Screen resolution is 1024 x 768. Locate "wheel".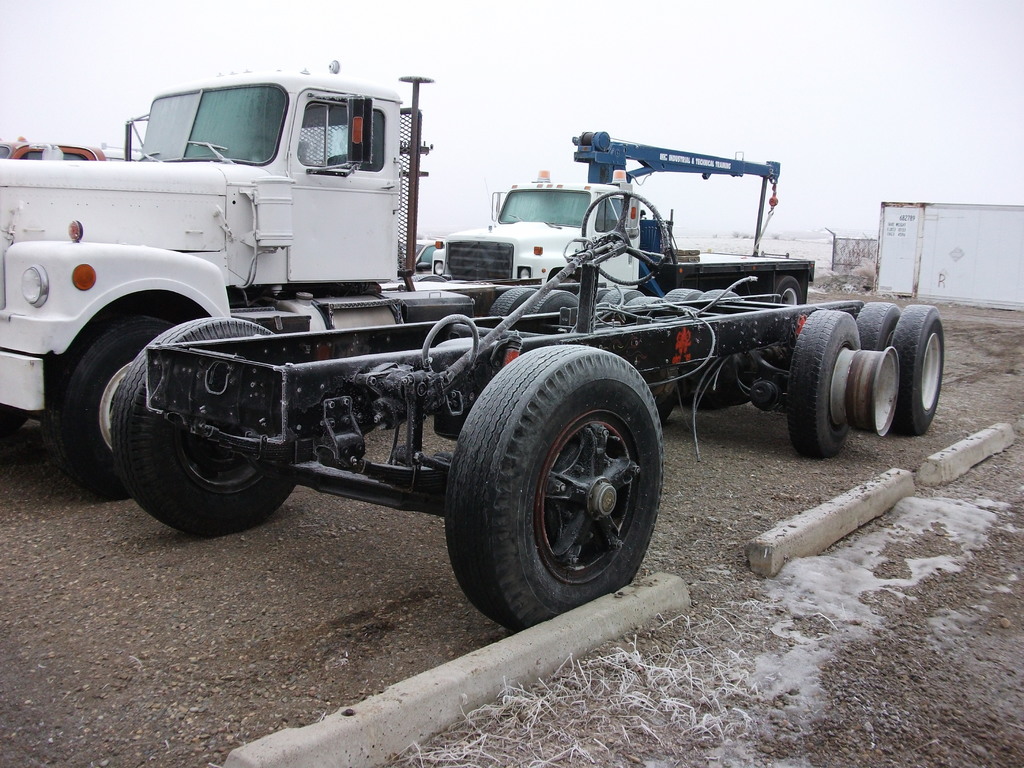
l=47, t=321, r=148, b=500.
